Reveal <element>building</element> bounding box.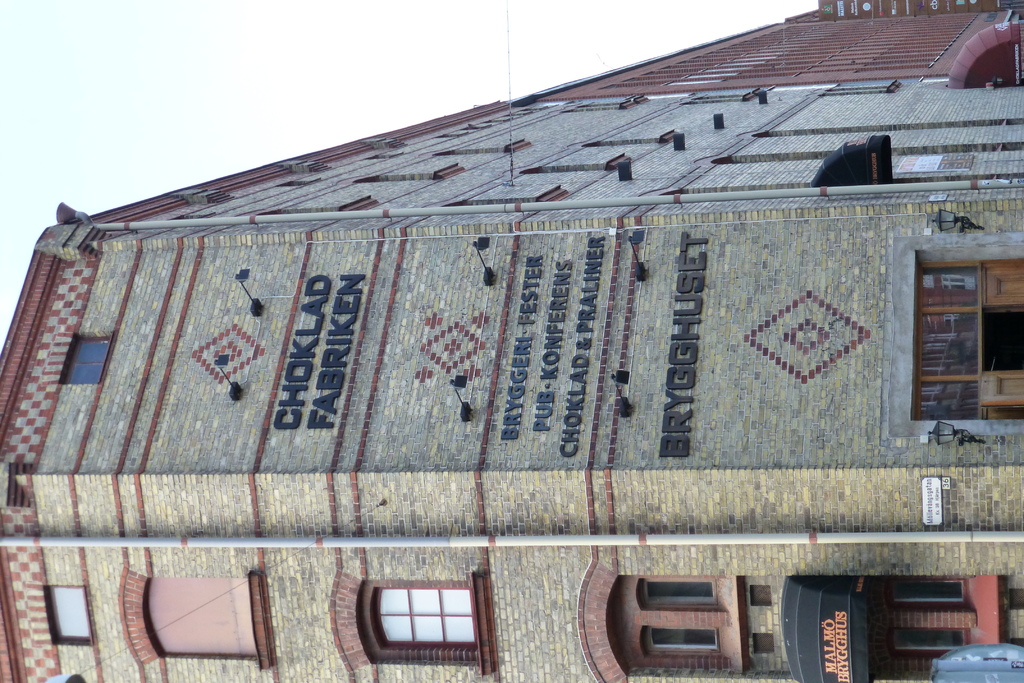
Revealed: 507,13,1023,107.
